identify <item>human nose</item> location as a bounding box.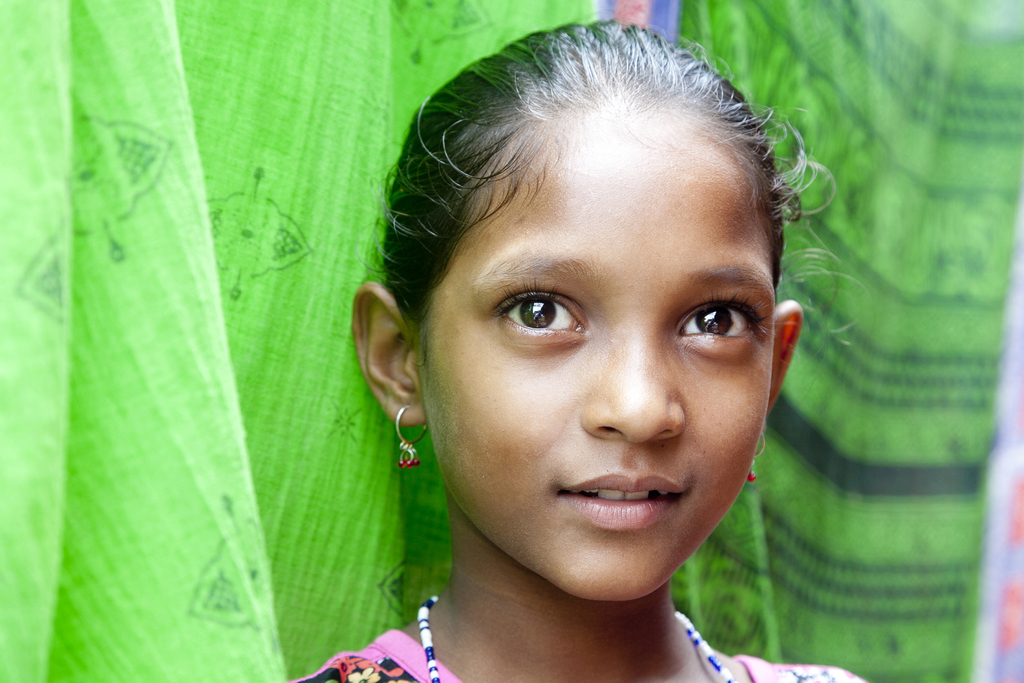
detection(579, 327, 679, 448).
